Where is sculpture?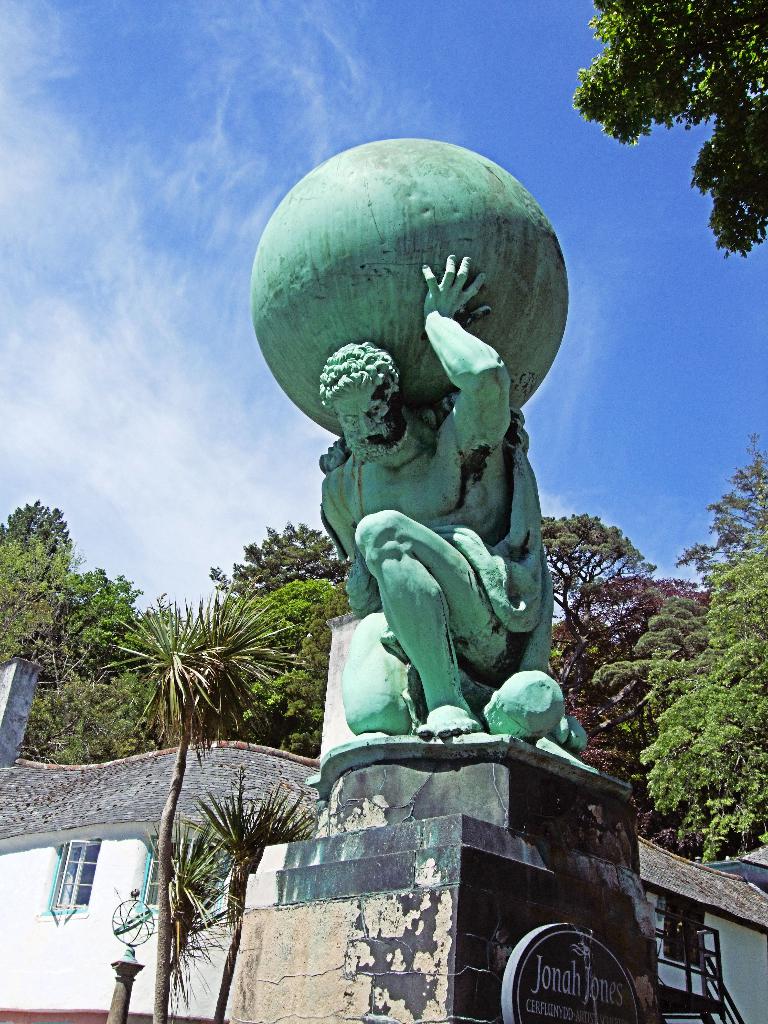
{"left": 255, "top": 118, "right": 584, "bottom": 771}.
